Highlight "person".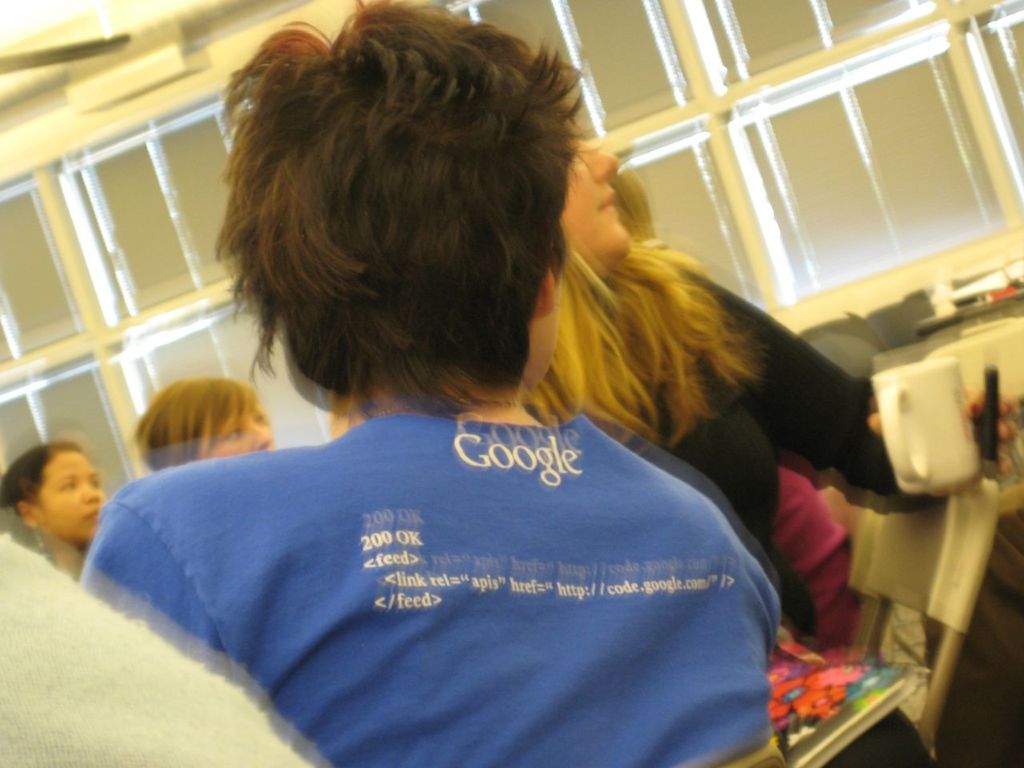
Highlighted region: 518,104,1016,767.
